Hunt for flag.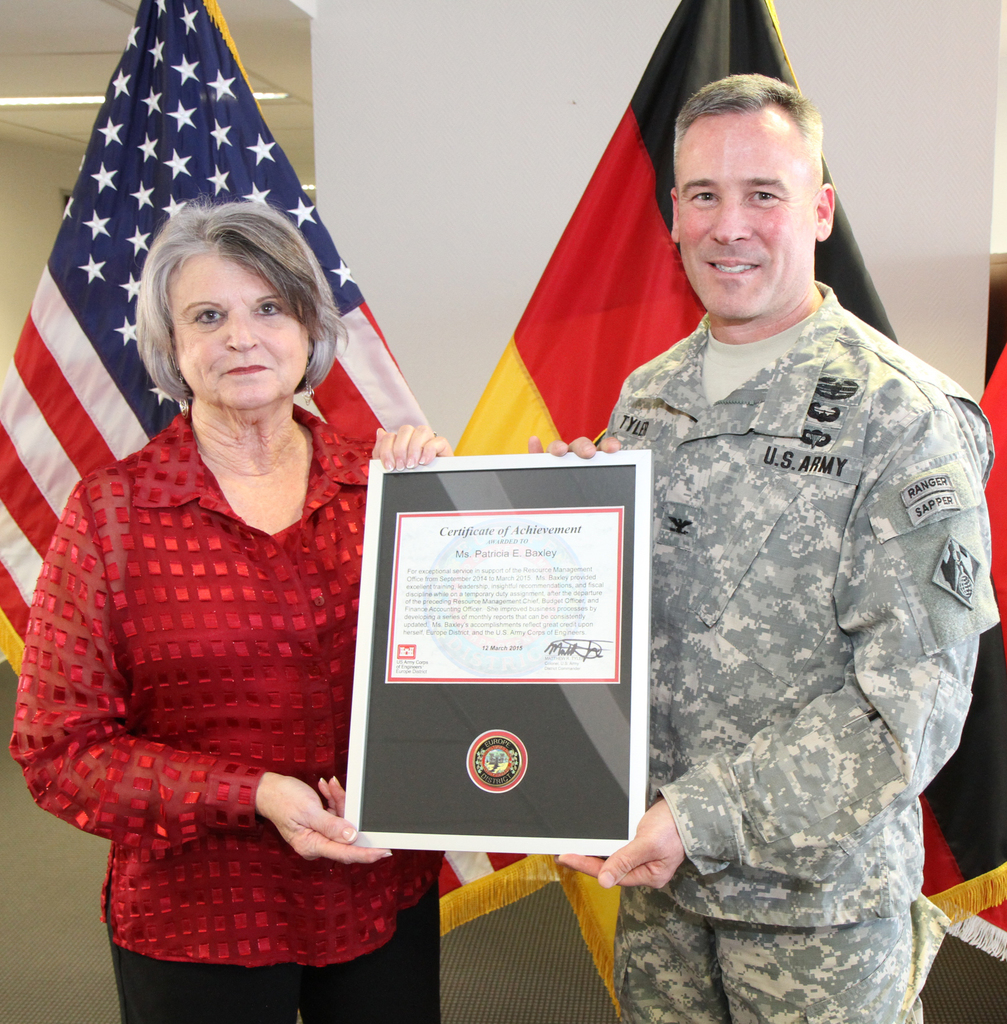
Hunted down at 906, 344, 1006, 970.
